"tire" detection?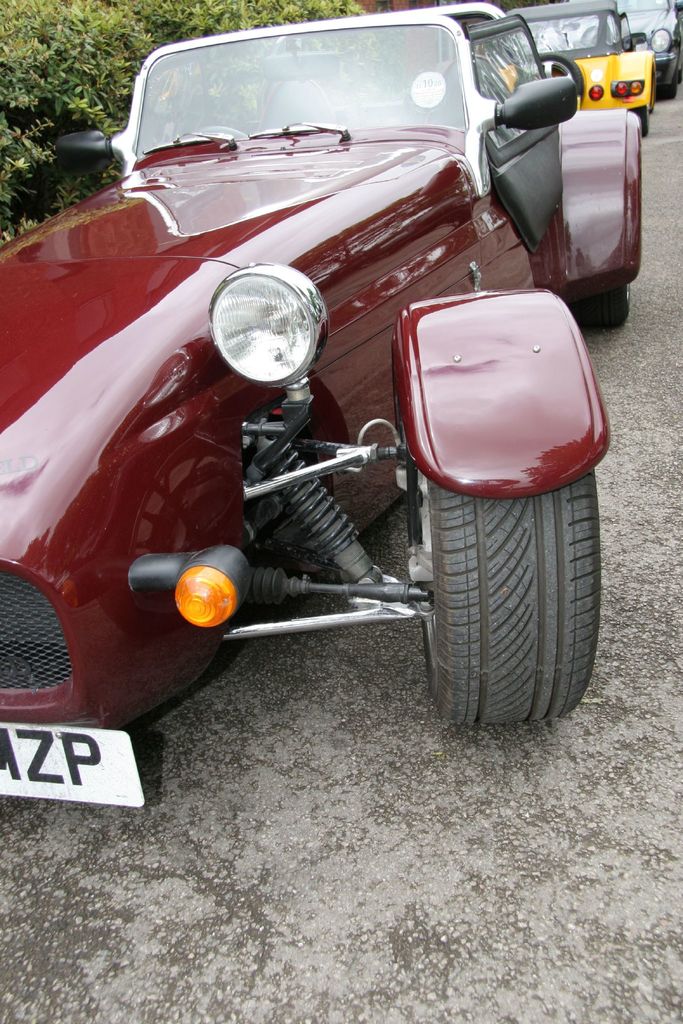
bbox=[410, 425, 616, 739]
